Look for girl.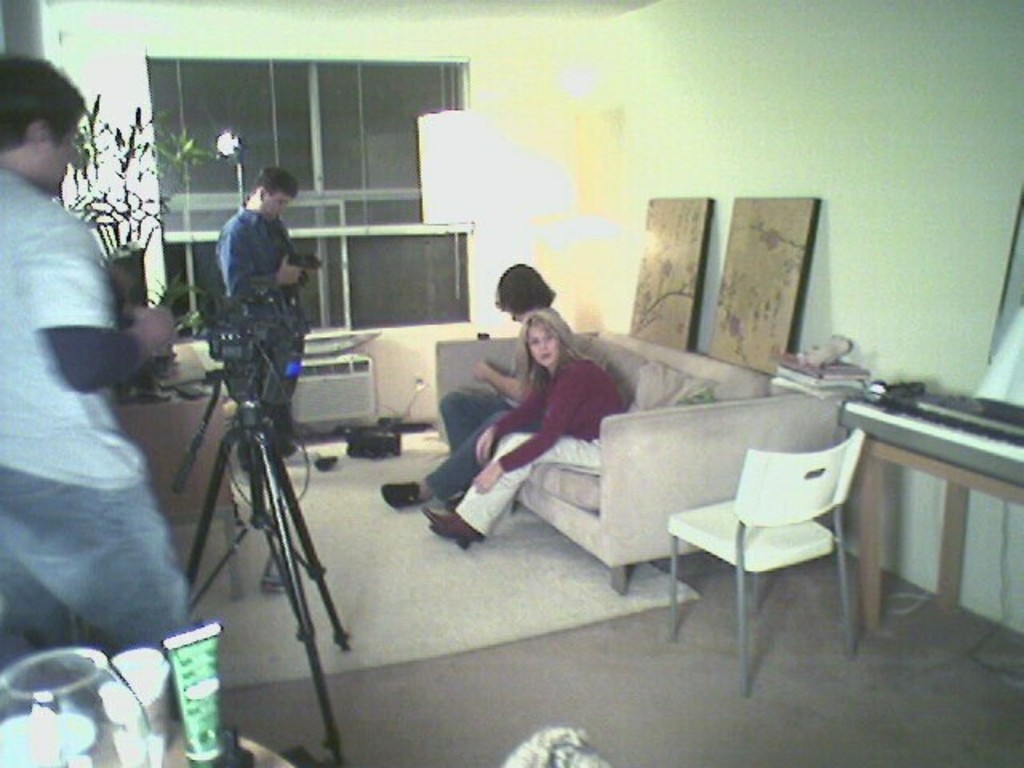
Found: {"x1": 430, "y1": 307, "x2": 626, "y2": 542}.
